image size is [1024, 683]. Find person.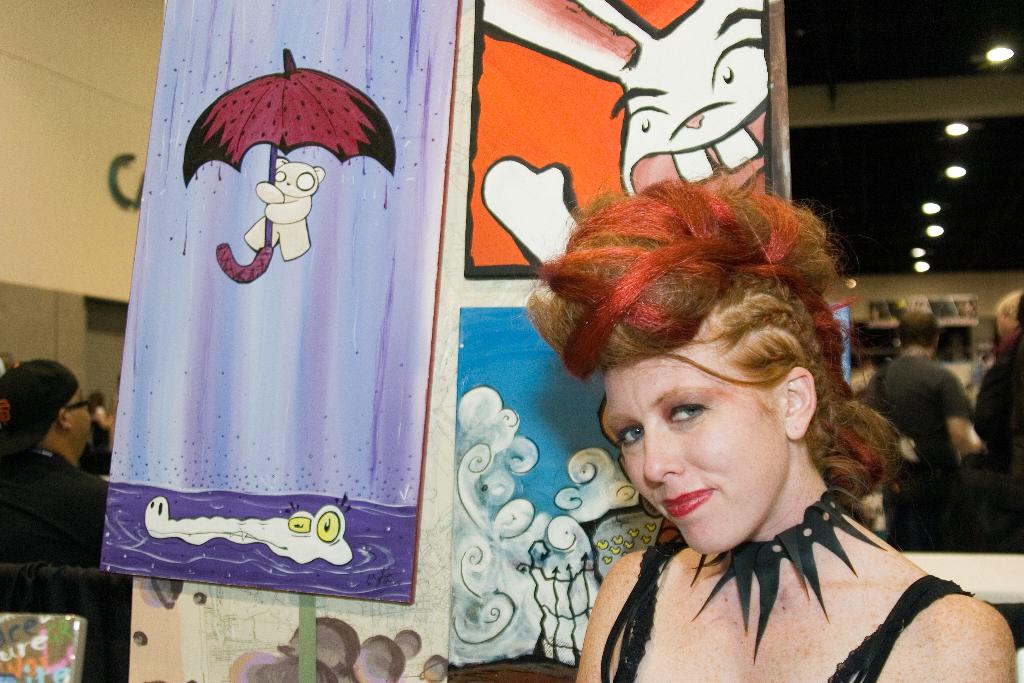
x1=0 y1=360 x2=110 y2=566.
